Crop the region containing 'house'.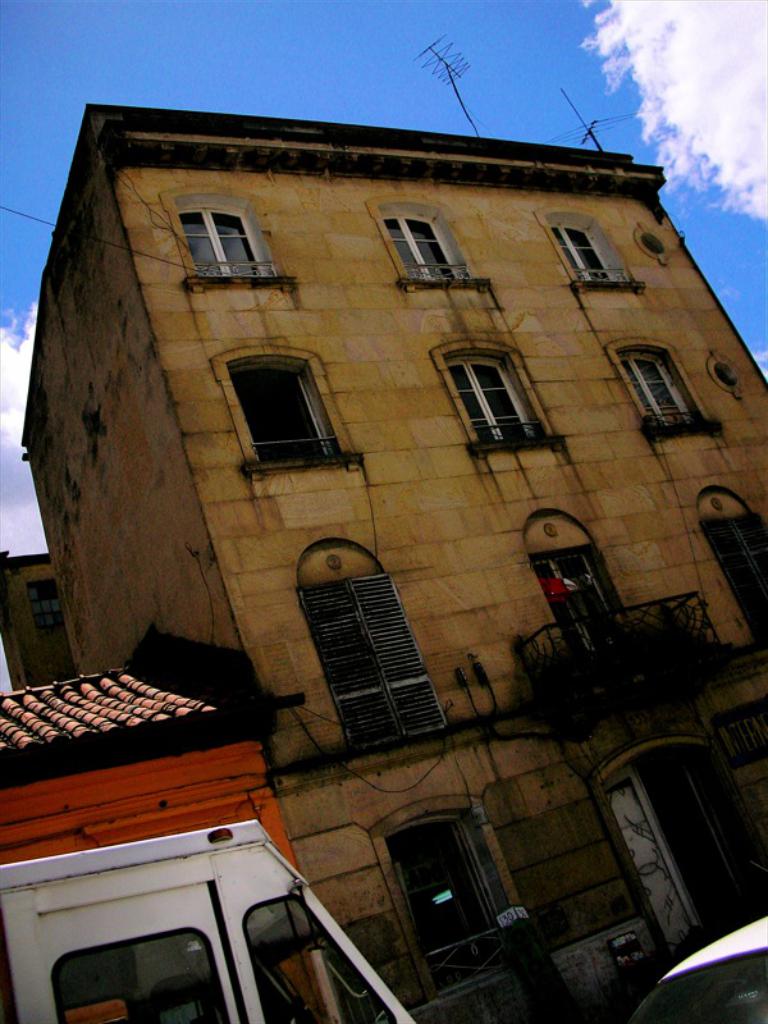
Crop region: (x1=17, y1=101, x2=767, y2=1023).
